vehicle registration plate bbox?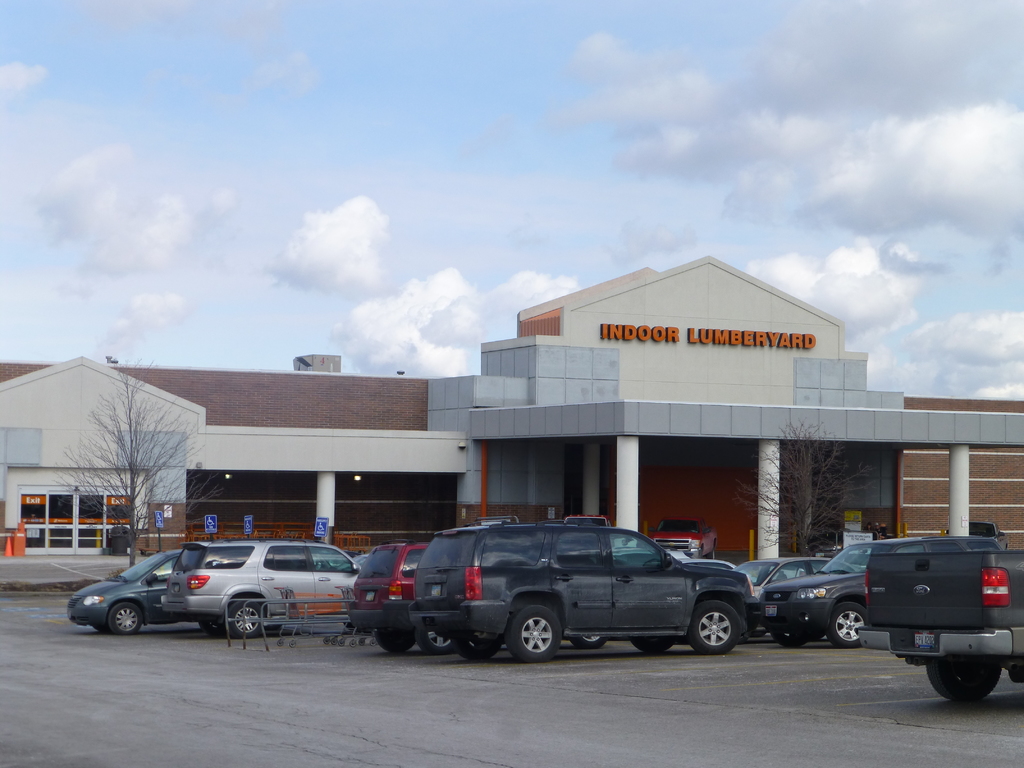
Rect(365, 595, 377, 605)
